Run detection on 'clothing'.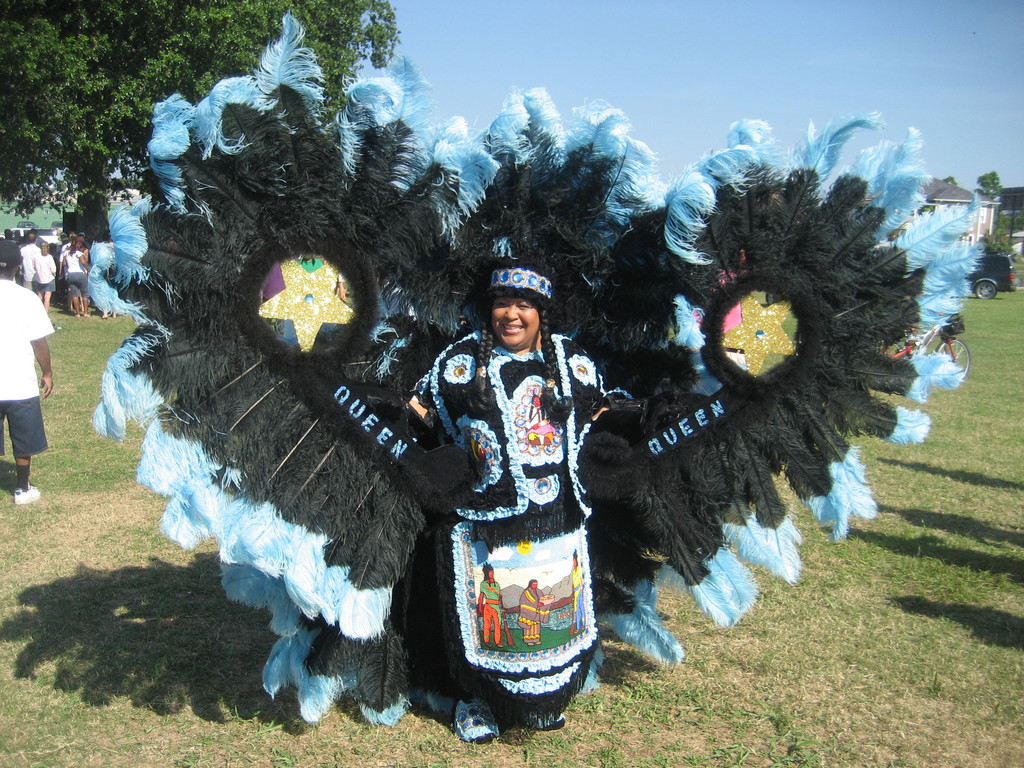
Result: 0,276,58,457.
